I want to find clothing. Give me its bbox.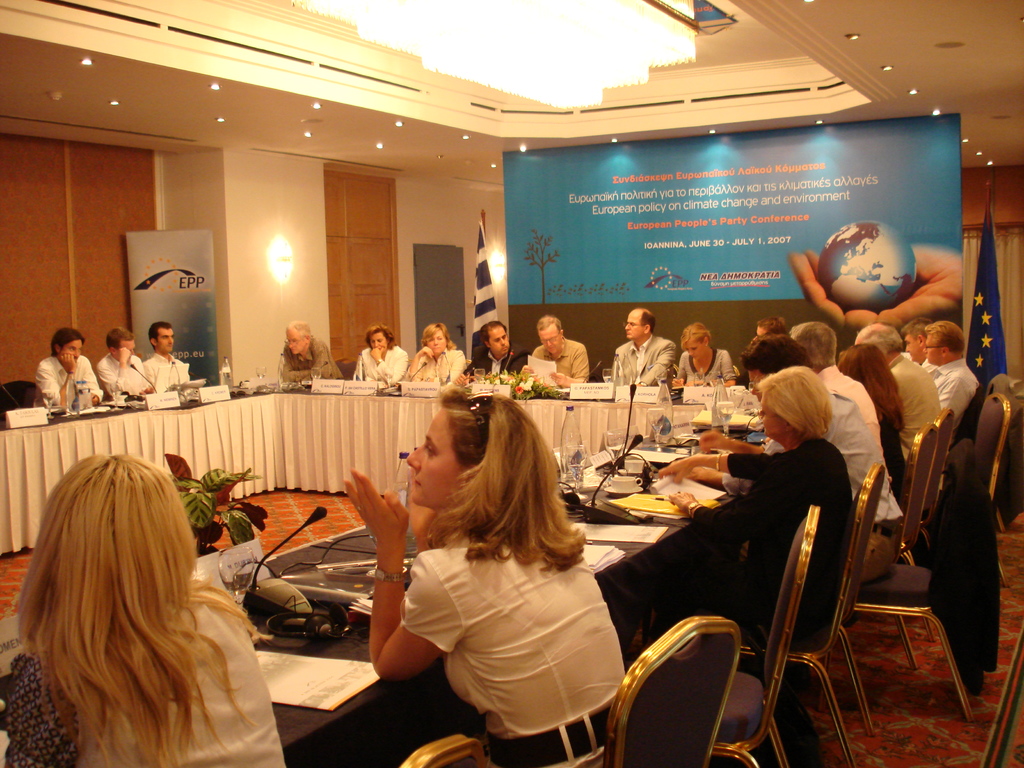
x1=415 y1=347 x2=465 y2=380.
